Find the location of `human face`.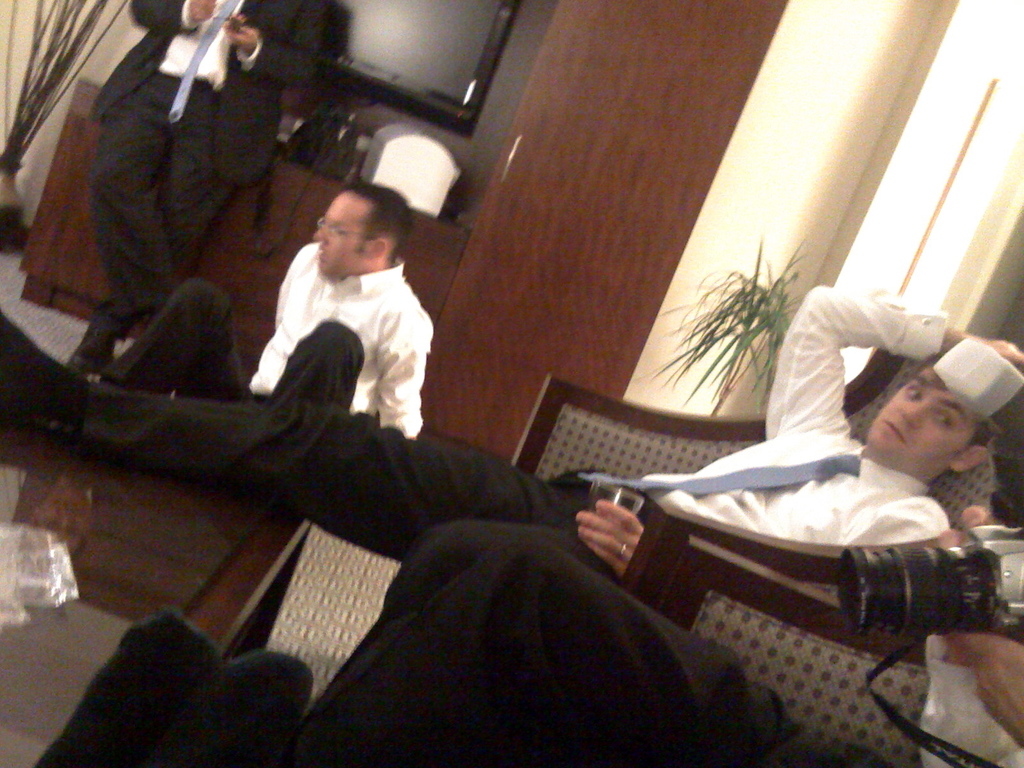
Location: 865,371,973,468.
